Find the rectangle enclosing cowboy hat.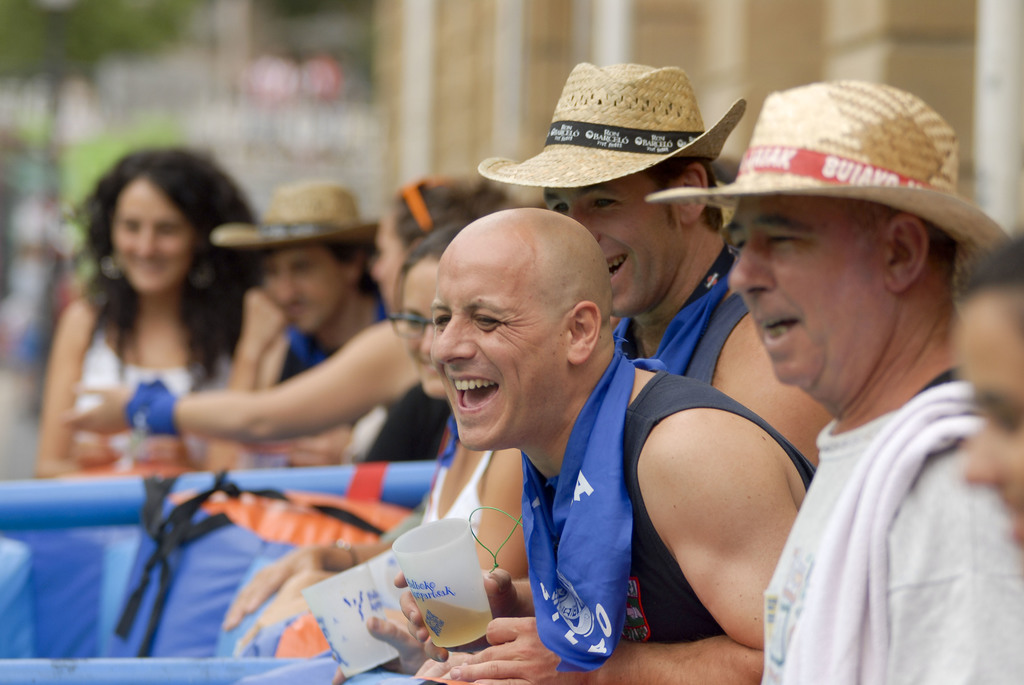
left=486, top=61, right=739, bottom=220.
